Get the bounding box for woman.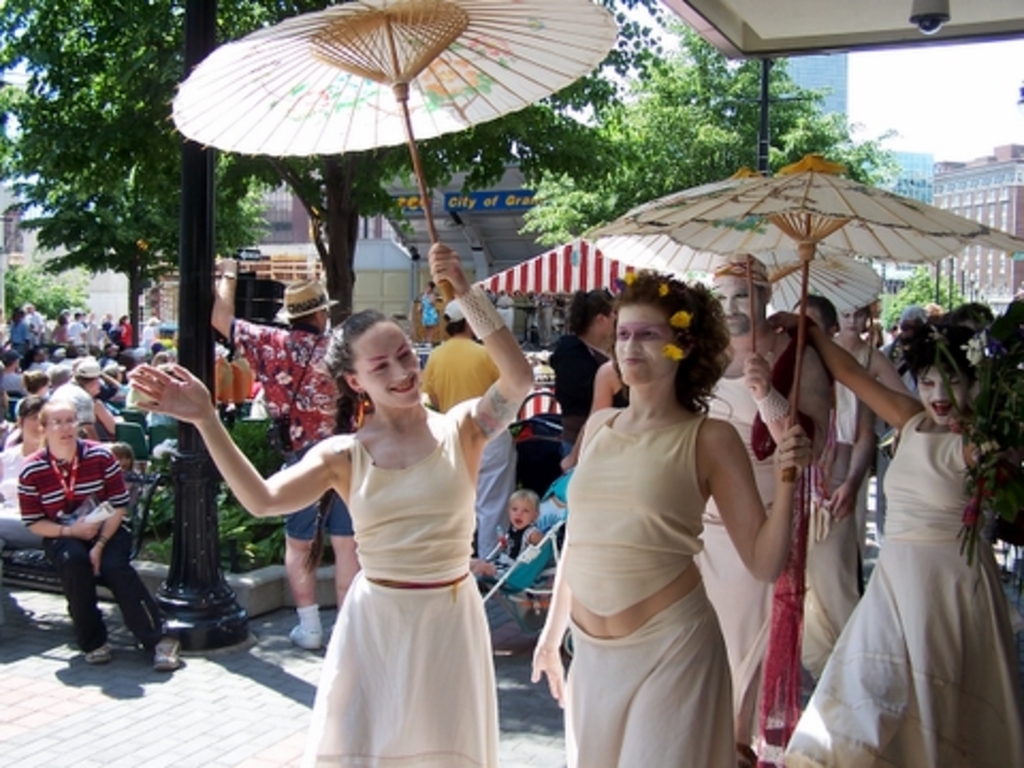
<region>527, 256, 811, 766</region>.
